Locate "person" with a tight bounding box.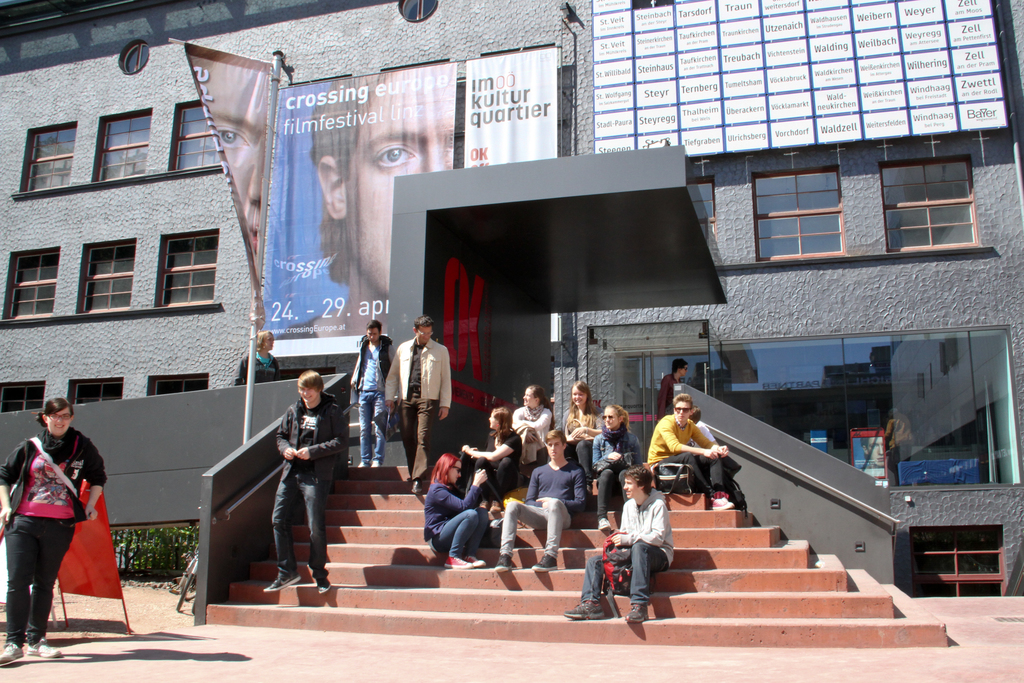
<box>661,360,690,411</box>.
